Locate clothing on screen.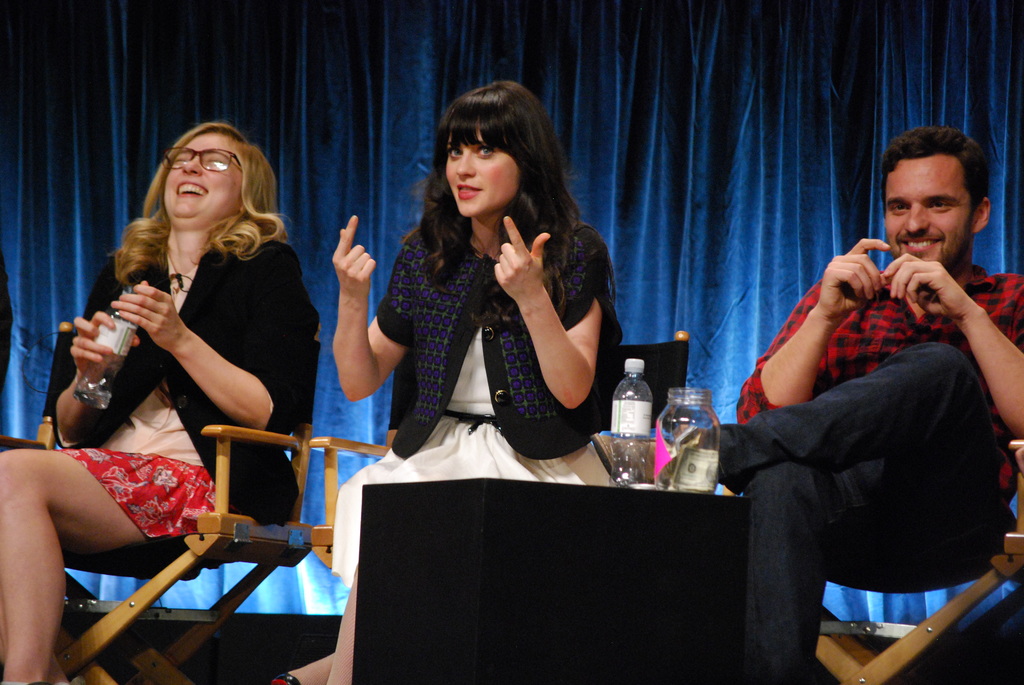
On screen at select_region(56, 257, 214, 554).
